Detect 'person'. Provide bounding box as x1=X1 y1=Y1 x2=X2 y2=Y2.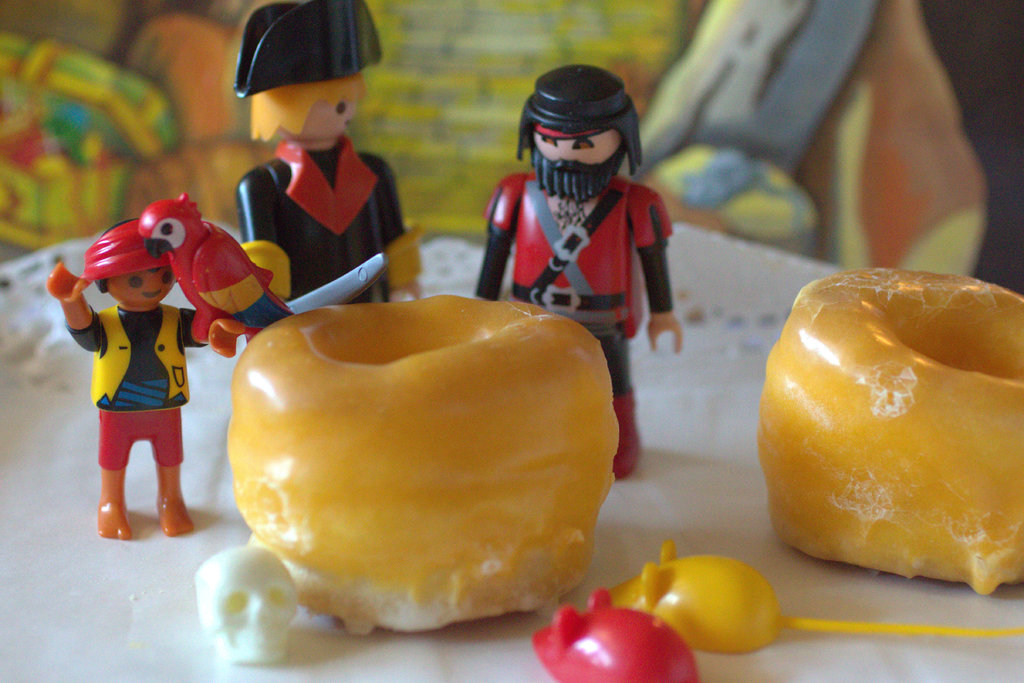
x1=468 y1=57 x2=682 y2=479.
